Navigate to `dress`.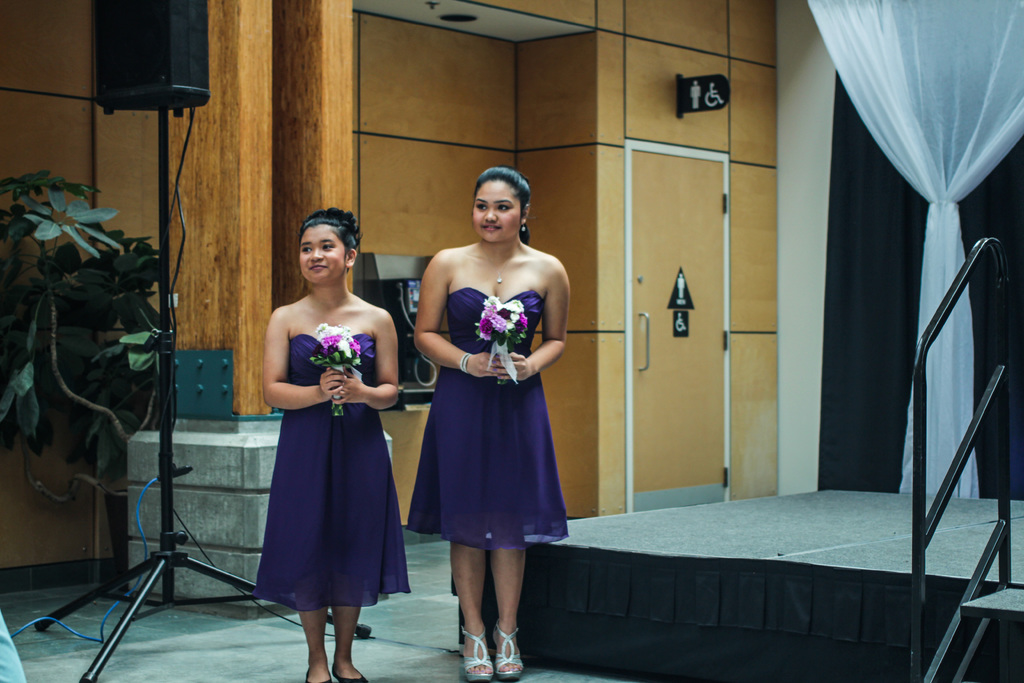
Navigation target: pyautogui.locateOnScreen(255, 335, 413, 611).
